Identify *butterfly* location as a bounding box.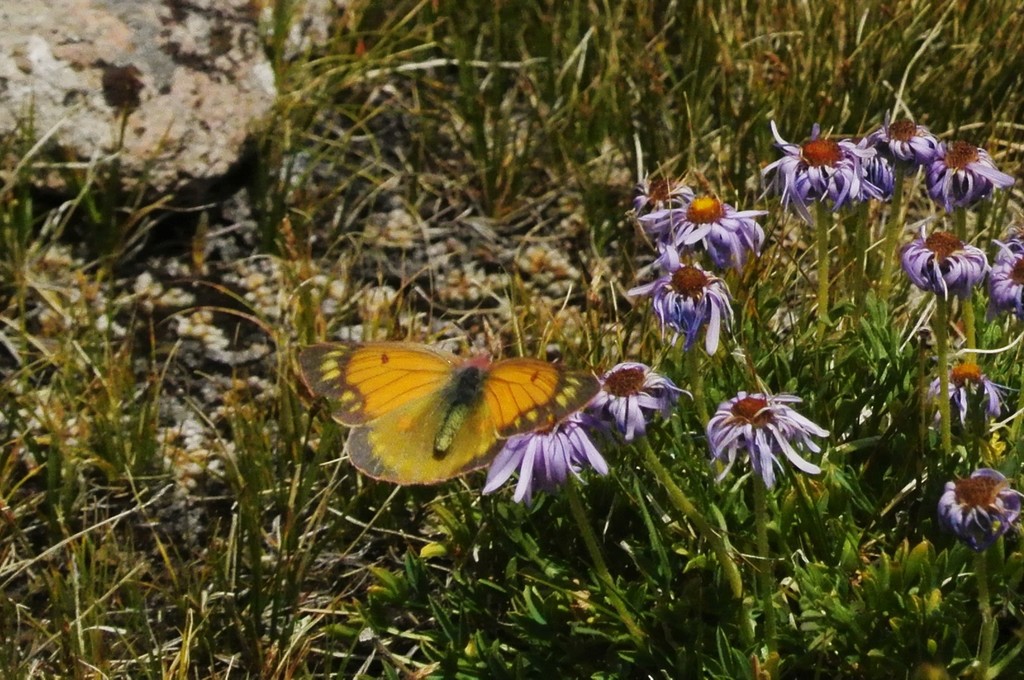
<bbox>291, 338, 605, 486</bbox>.
